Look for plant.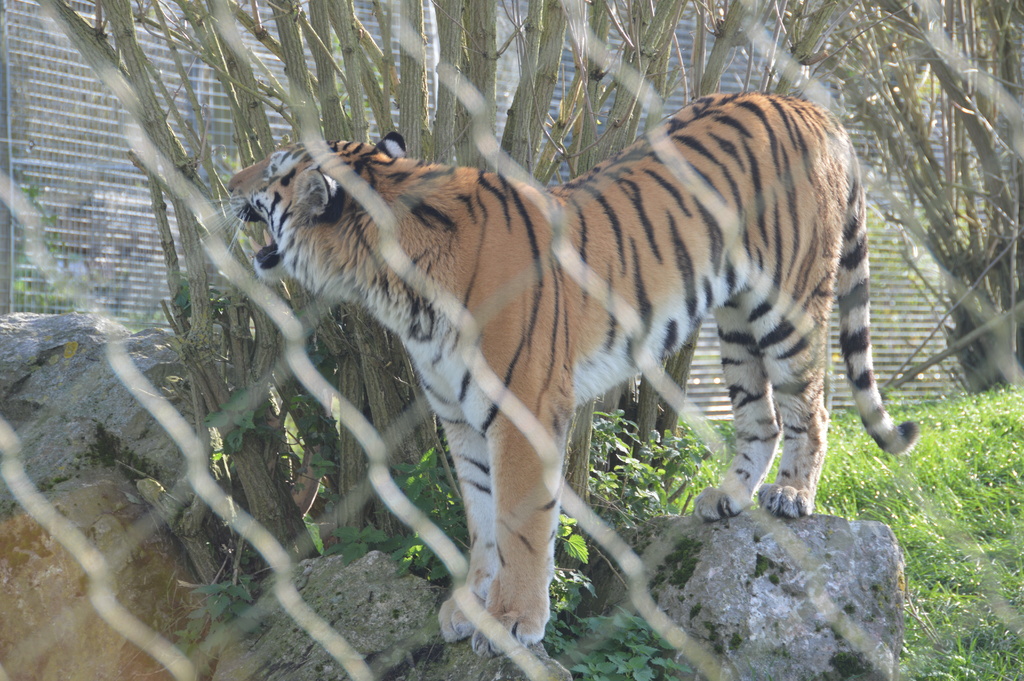
Found: [left=710, top=419, right=740, bottom=490].
